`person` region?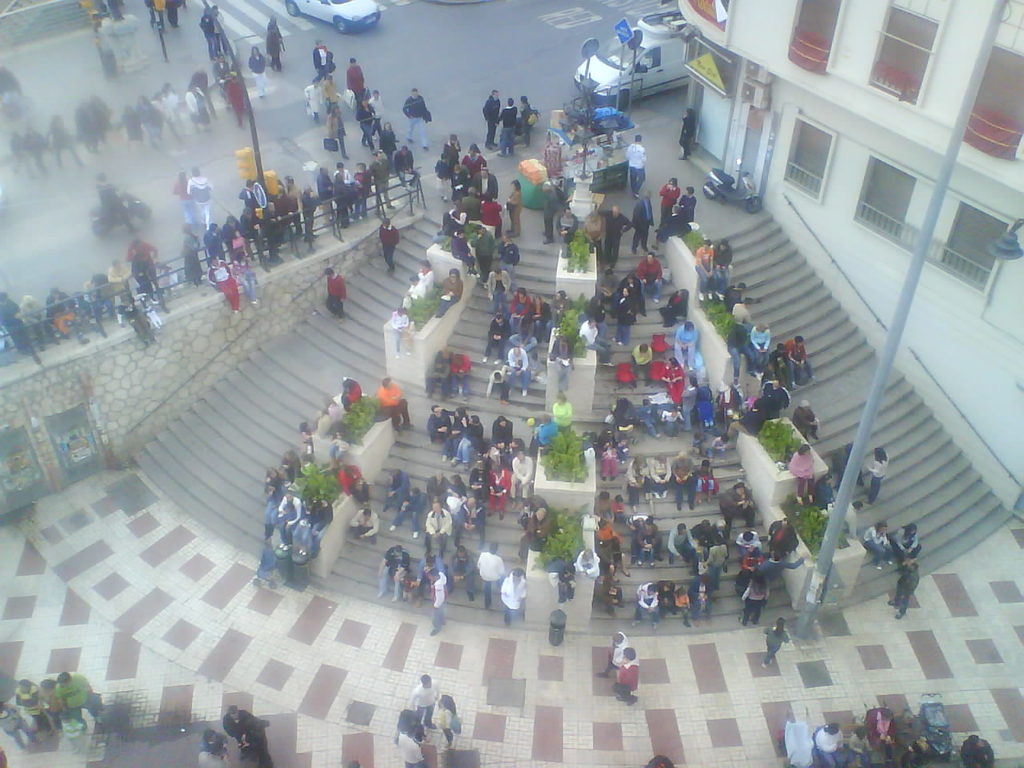
x1=202, y1=730, x2=230, y2=766
